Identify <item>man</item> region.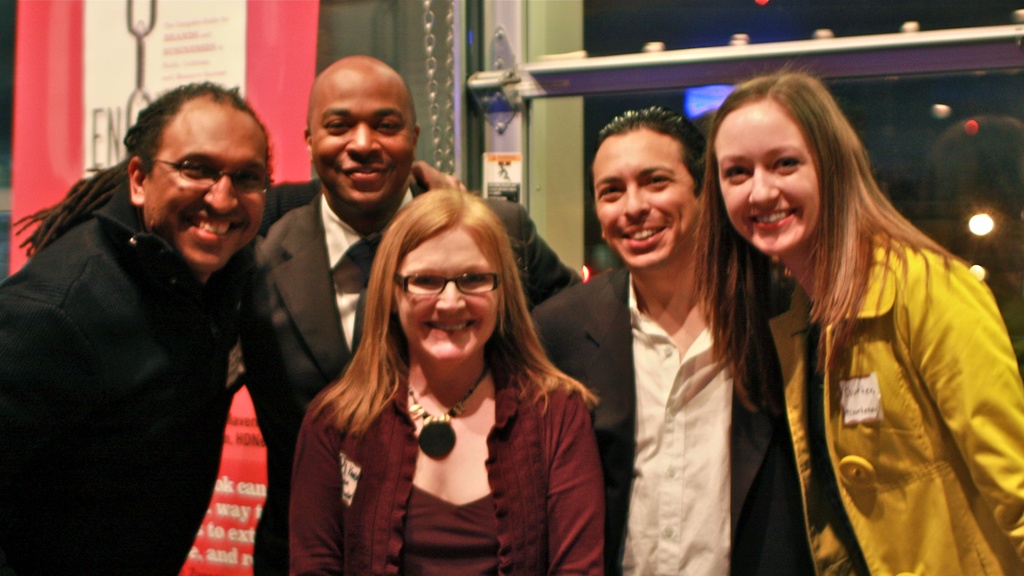
Region: 10, 82, 294, 553.
